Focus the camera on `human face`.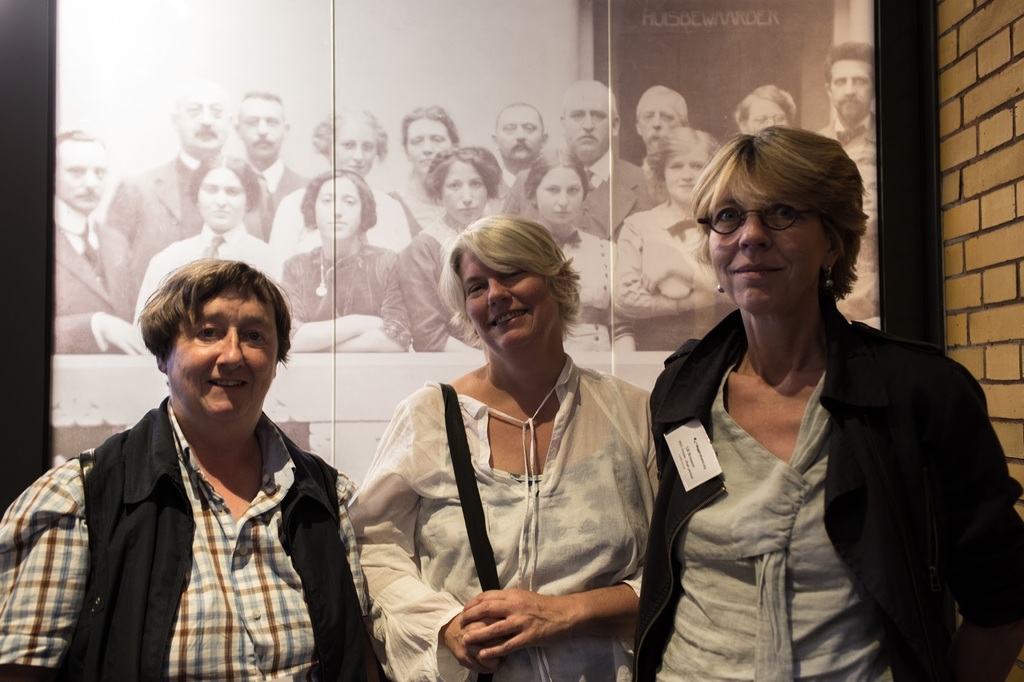
Focus region: (442, 159, 484, 225).
